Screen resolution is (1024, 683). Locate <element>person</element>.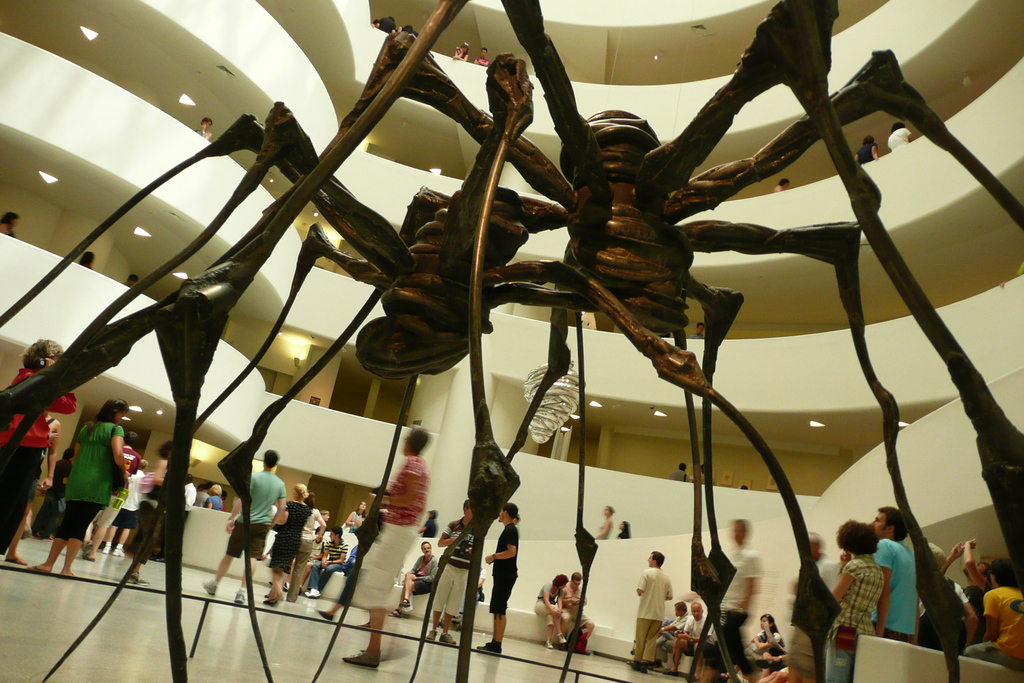
bbox=(822, 525, 879, 682).
